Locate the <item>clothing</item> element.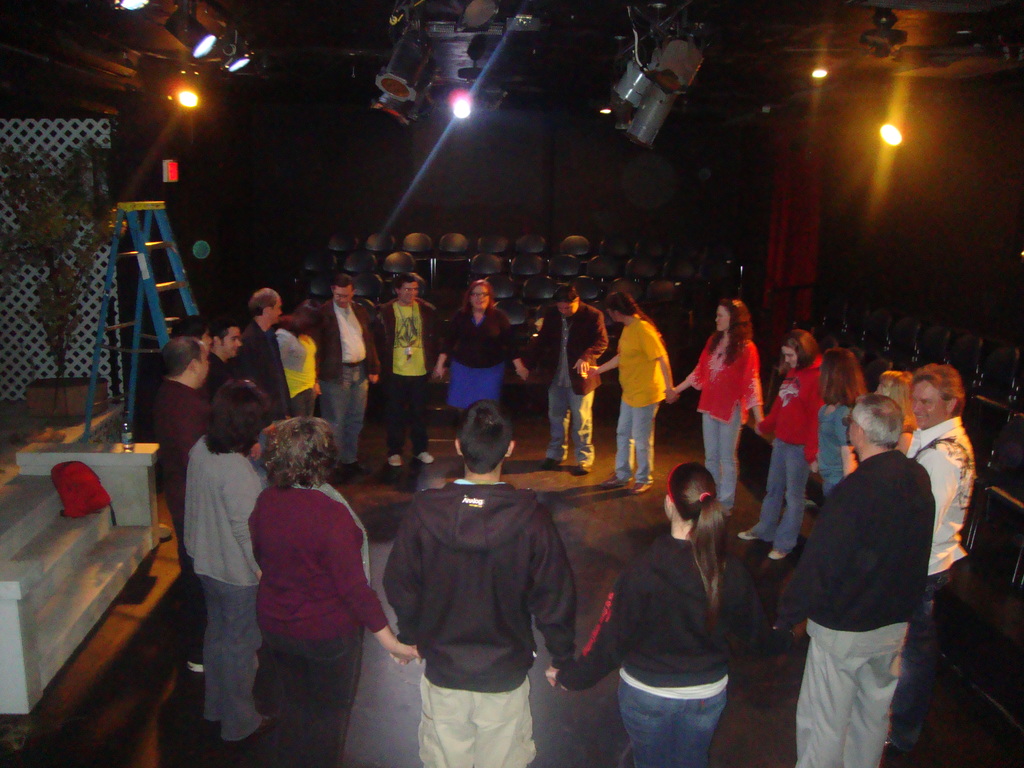
Element bbox: box=[808, 394, 851, 497].
